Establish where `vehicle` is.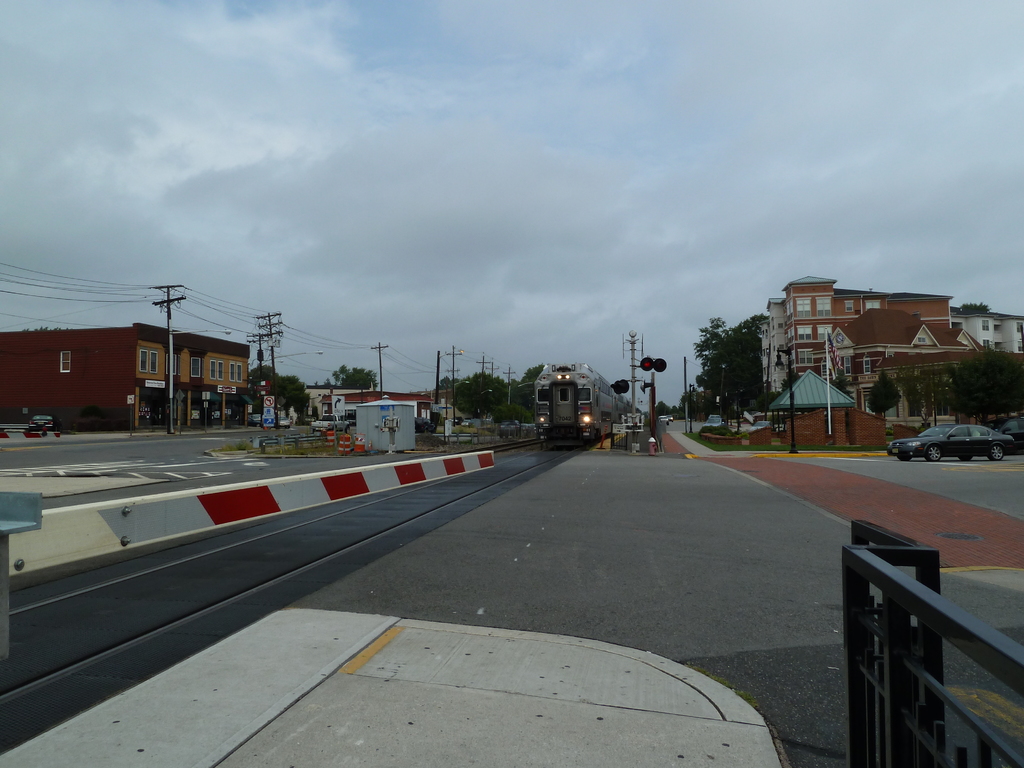
Established at crop(248, 413, 268, 426).
